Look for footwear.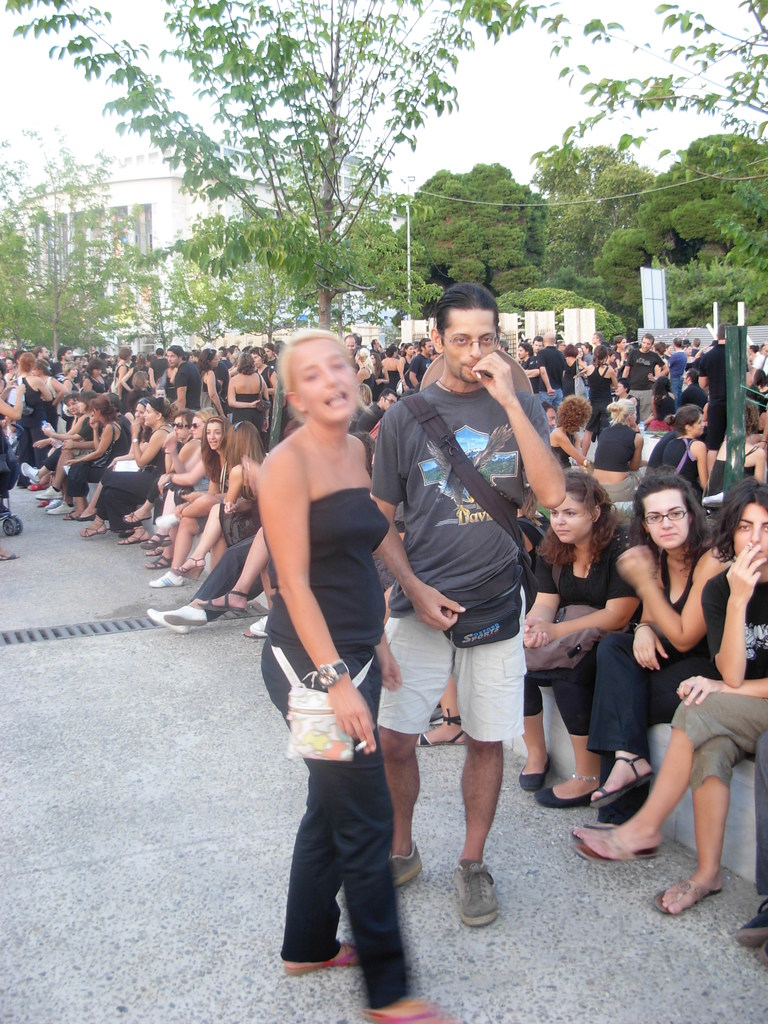
Found: [566, 824, 673, 862].
